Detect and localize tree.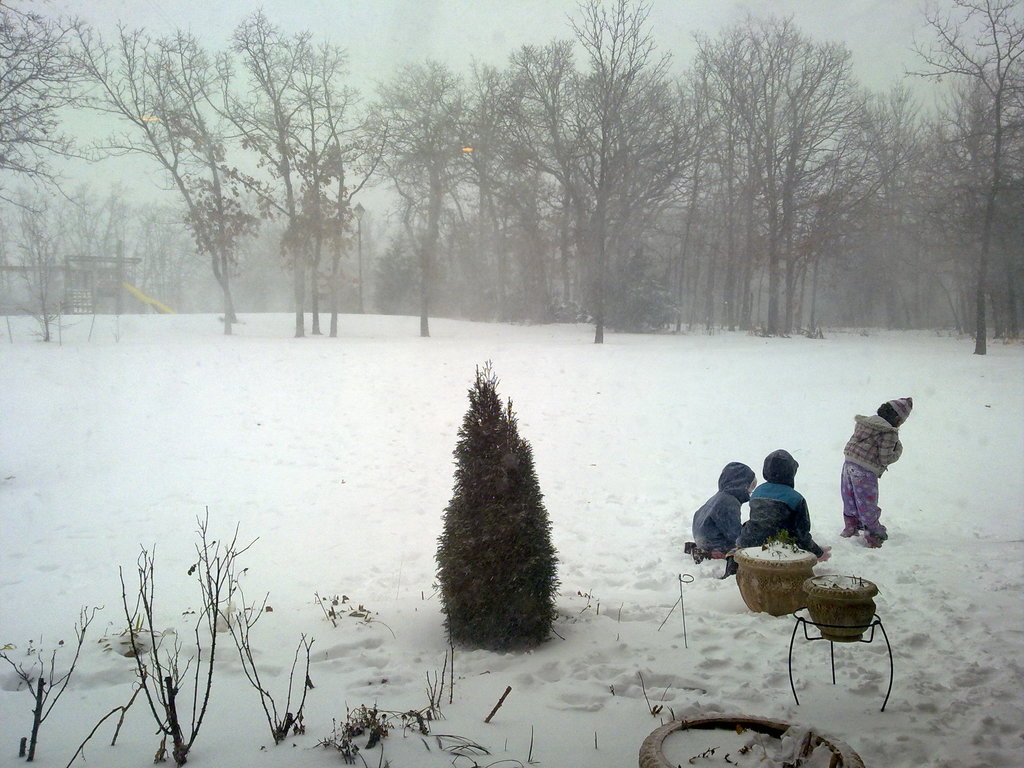
Localized at {"x1": 78, "y1": 17, "x2": 246, "y2": 339}.
